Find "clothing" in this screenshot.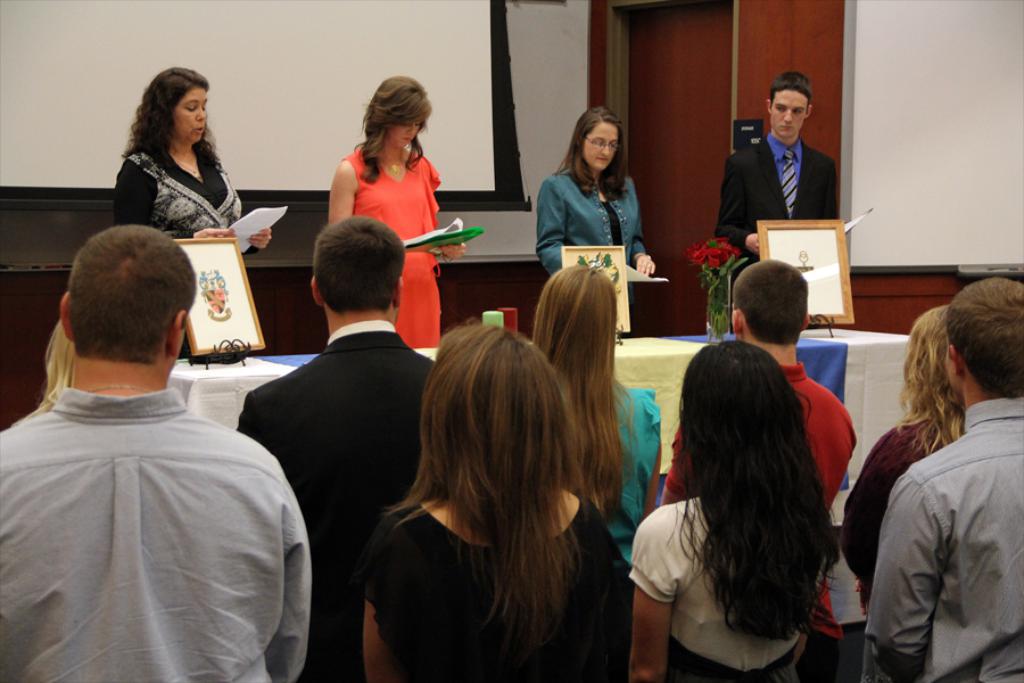
The bounding box for "clothing" is bbox(352, 500, 638, 682).
